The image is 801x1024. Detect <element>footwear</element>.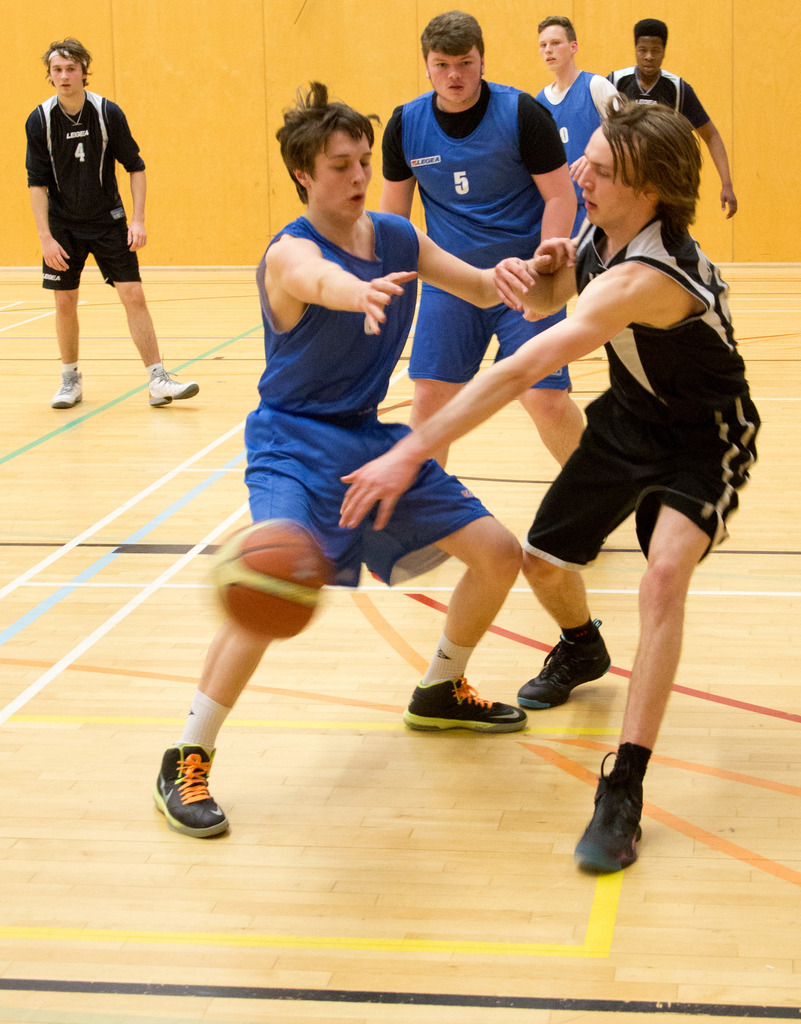
Detection: left=584, top=737, right=669, bottom=877.
